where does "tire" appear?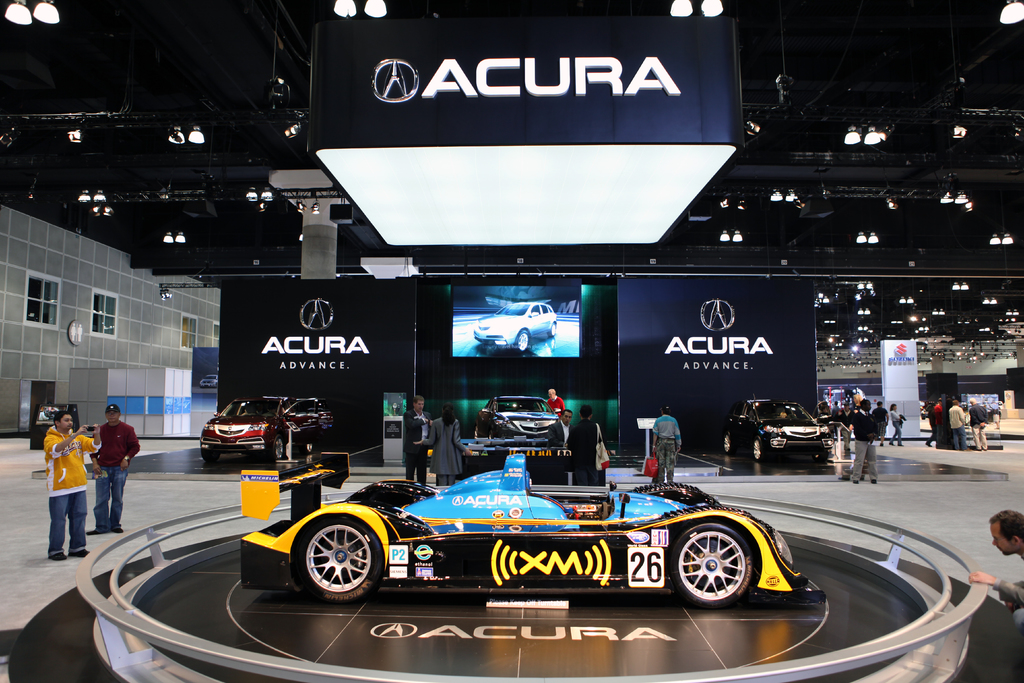
Appears at box=[204, 448, 220, 462].
